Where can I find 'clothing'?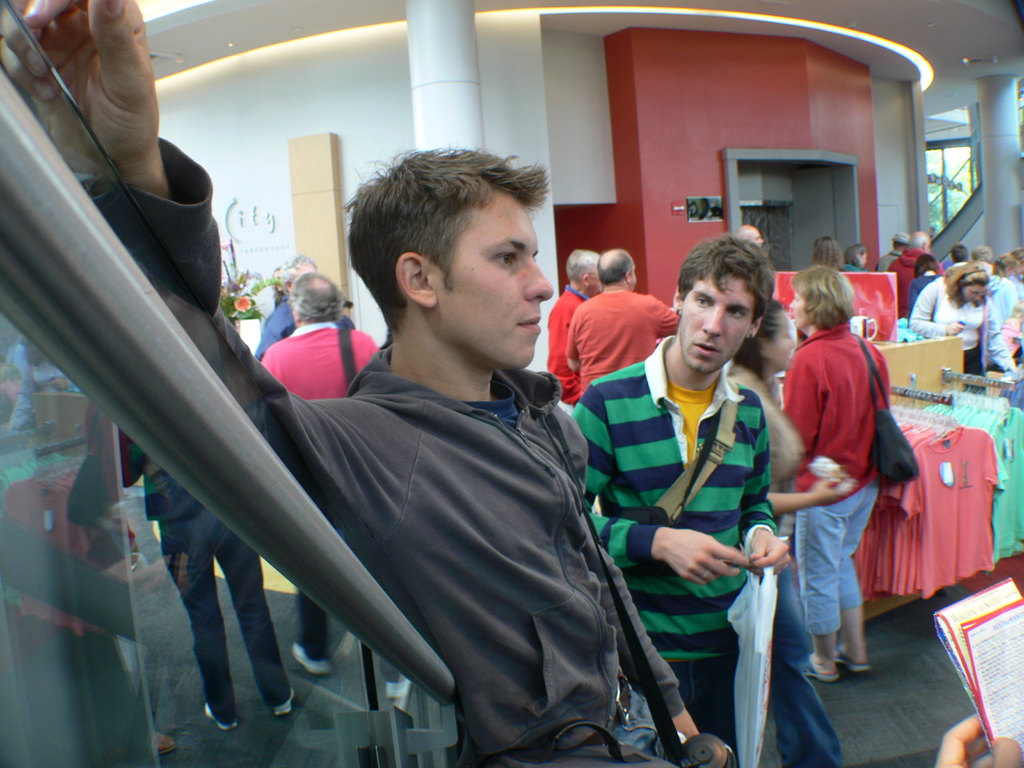
You can find it at <region>298, 593, 334, 664</region>.
